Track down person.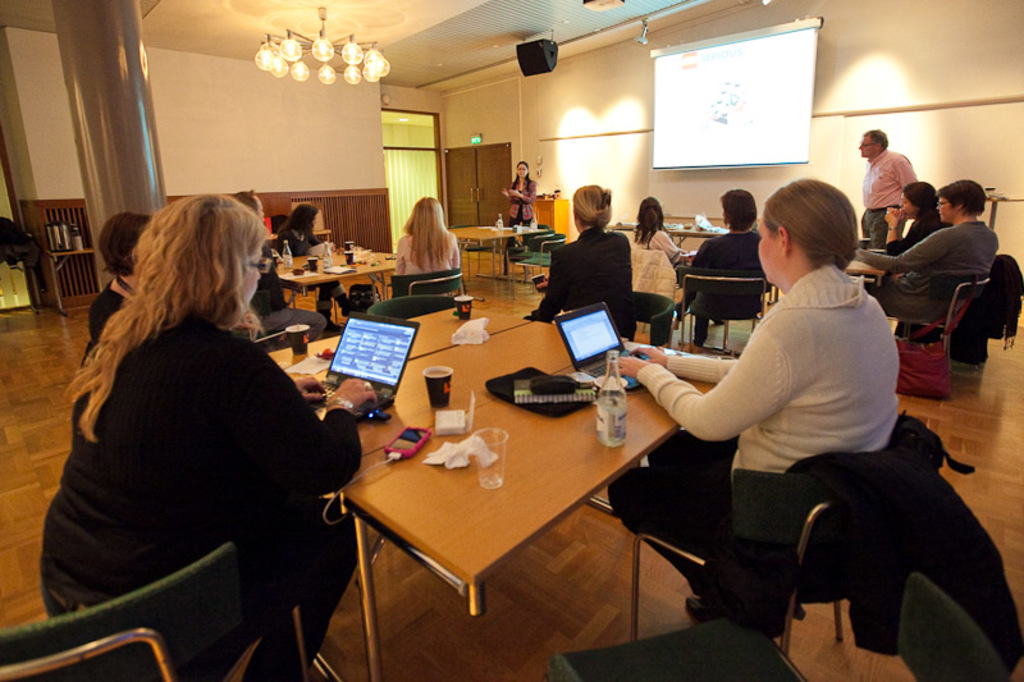
Tracked to rect(846, 180, 947, 289).
